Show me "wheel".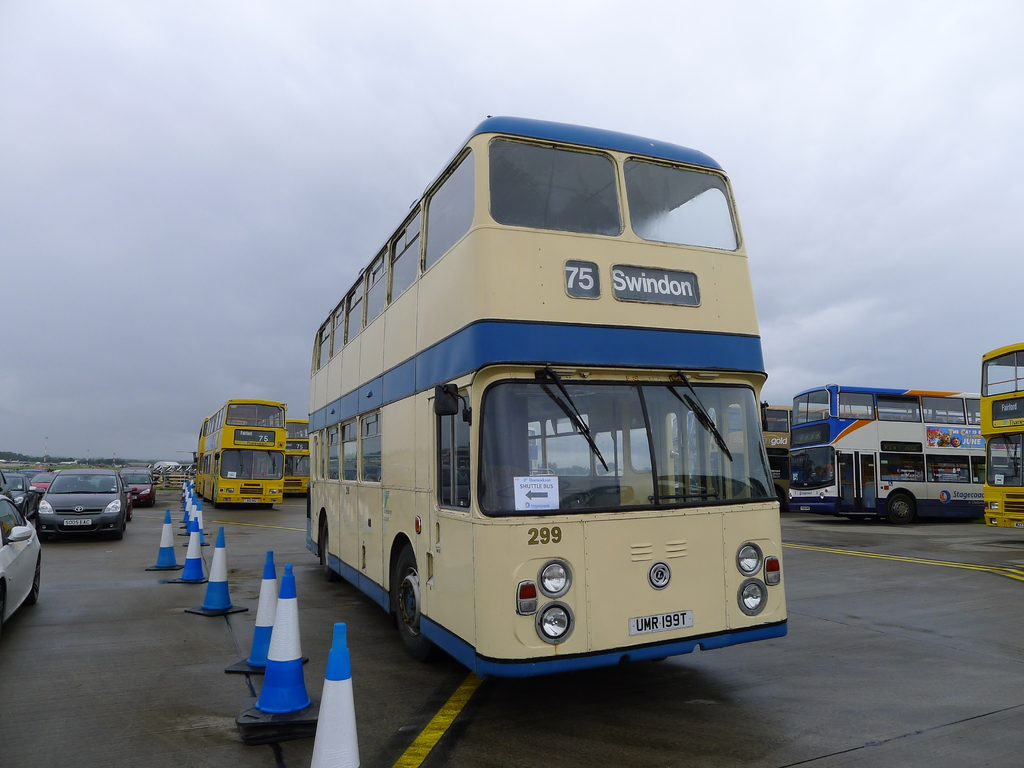
"wheel" is here: (312, 516, 332, 594).
